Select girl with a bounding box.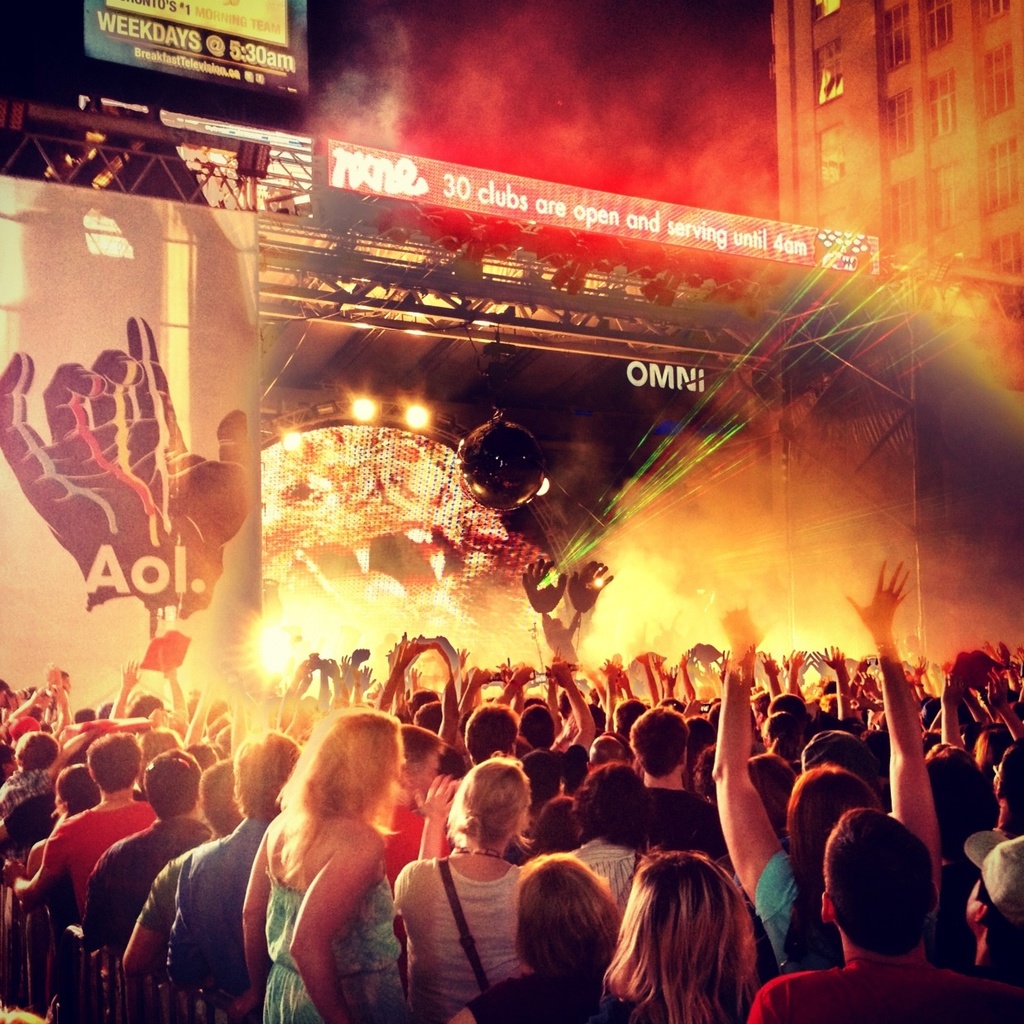
365, 749, 531, 1023.
